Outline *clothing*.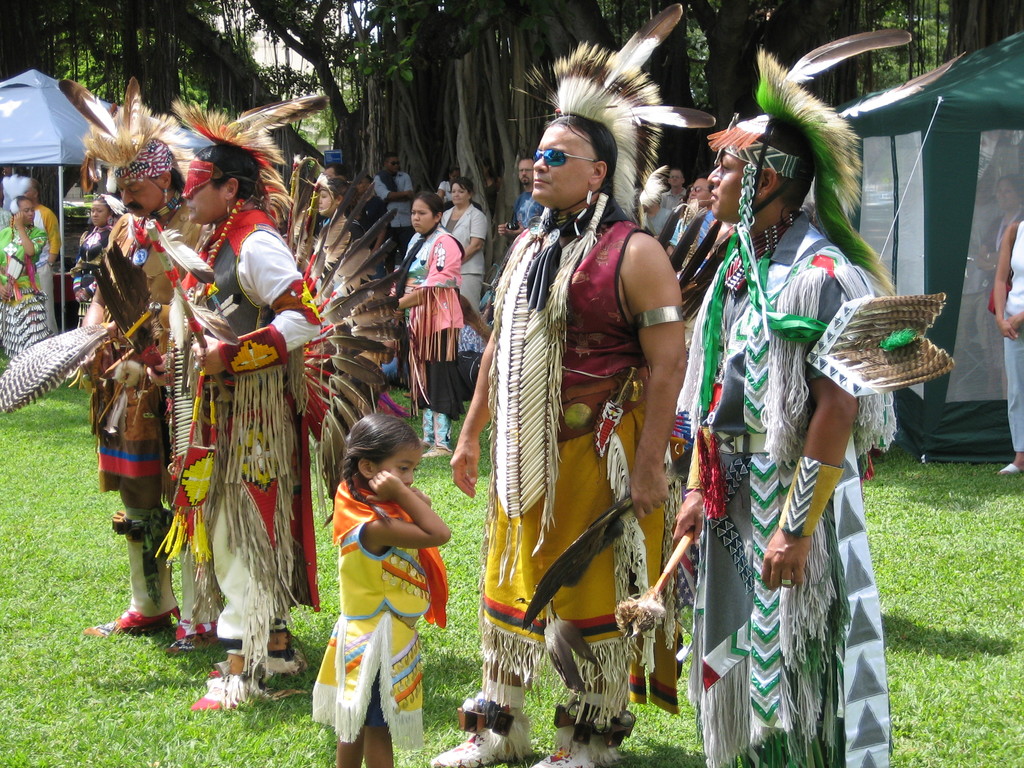
Outline: 482/403/662/694.
